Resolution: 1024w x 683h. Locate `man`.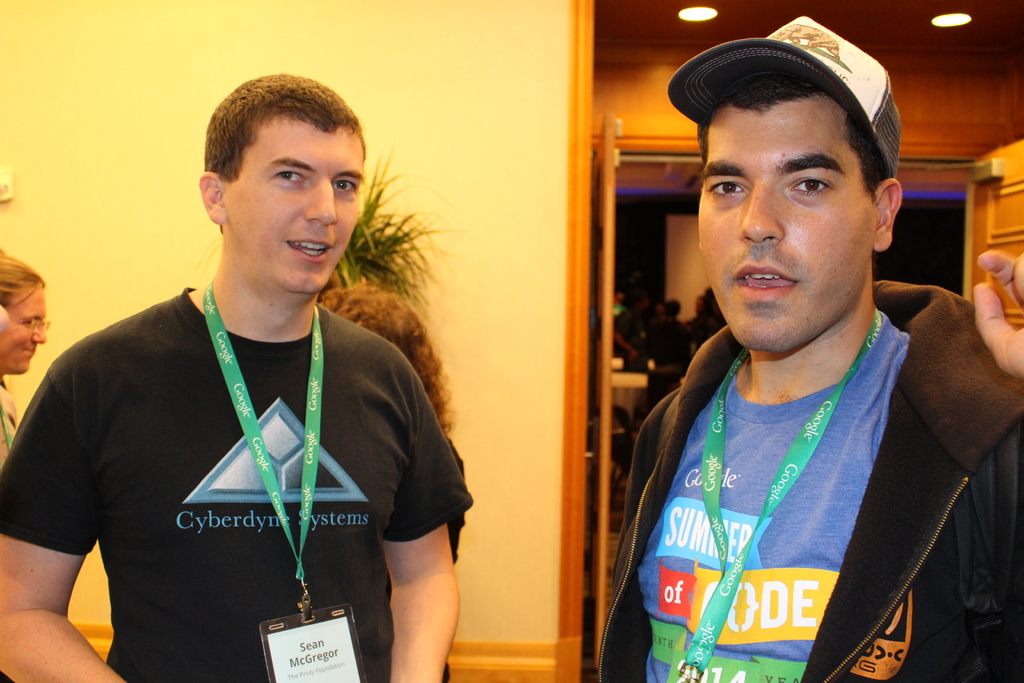
left=577, top=31, right=1012, bottom=672.
